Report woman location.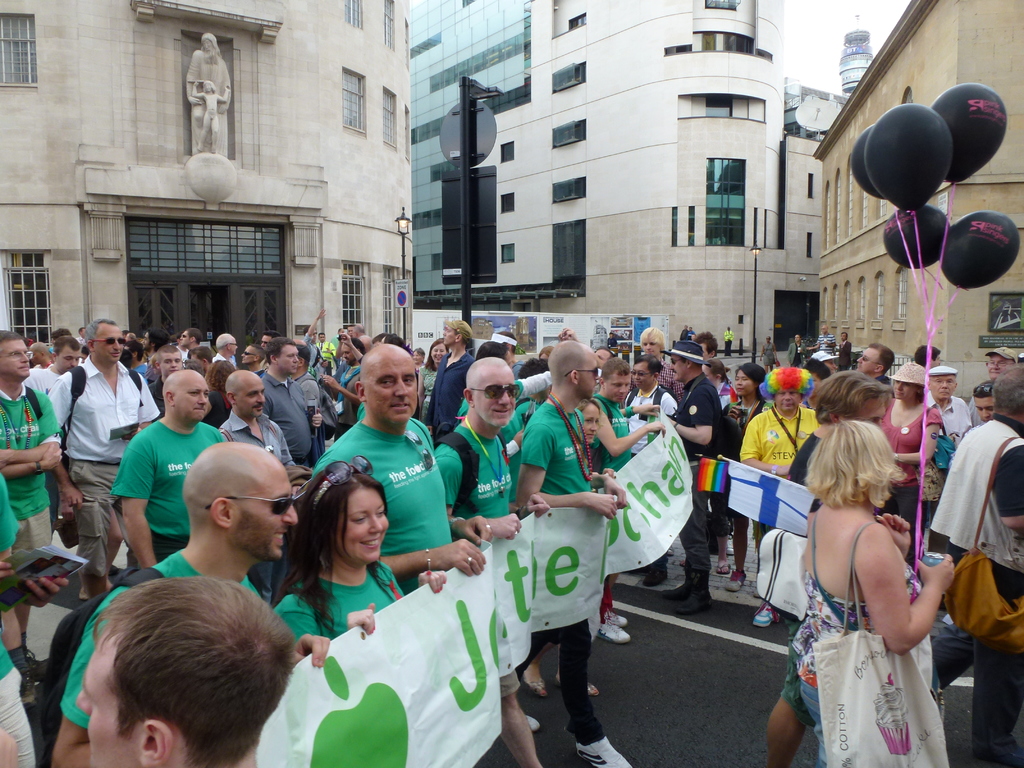
Report: 715/364/769/595.
